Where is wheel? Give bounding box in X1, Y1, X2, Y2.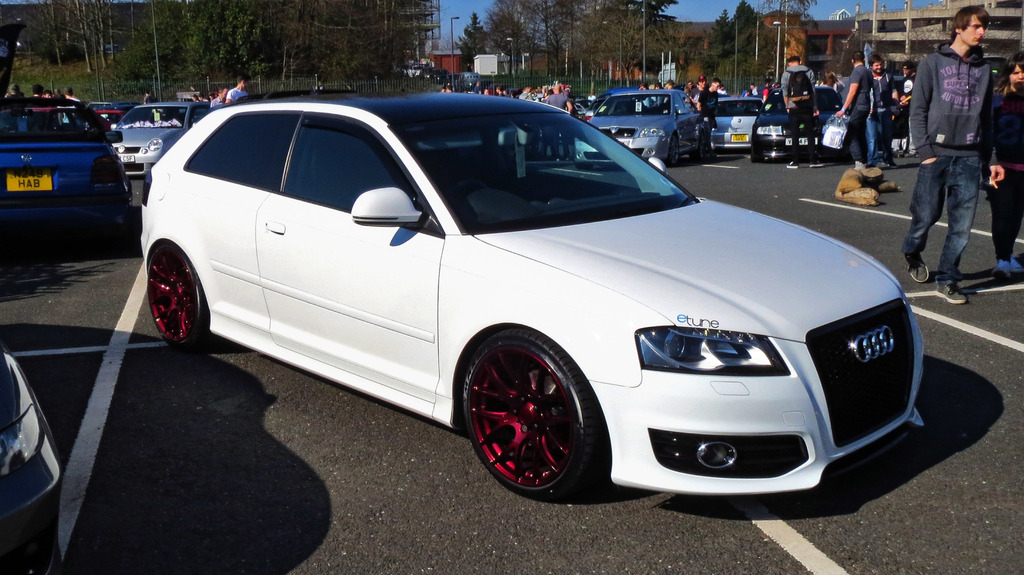
459, 328, 606, 496.
